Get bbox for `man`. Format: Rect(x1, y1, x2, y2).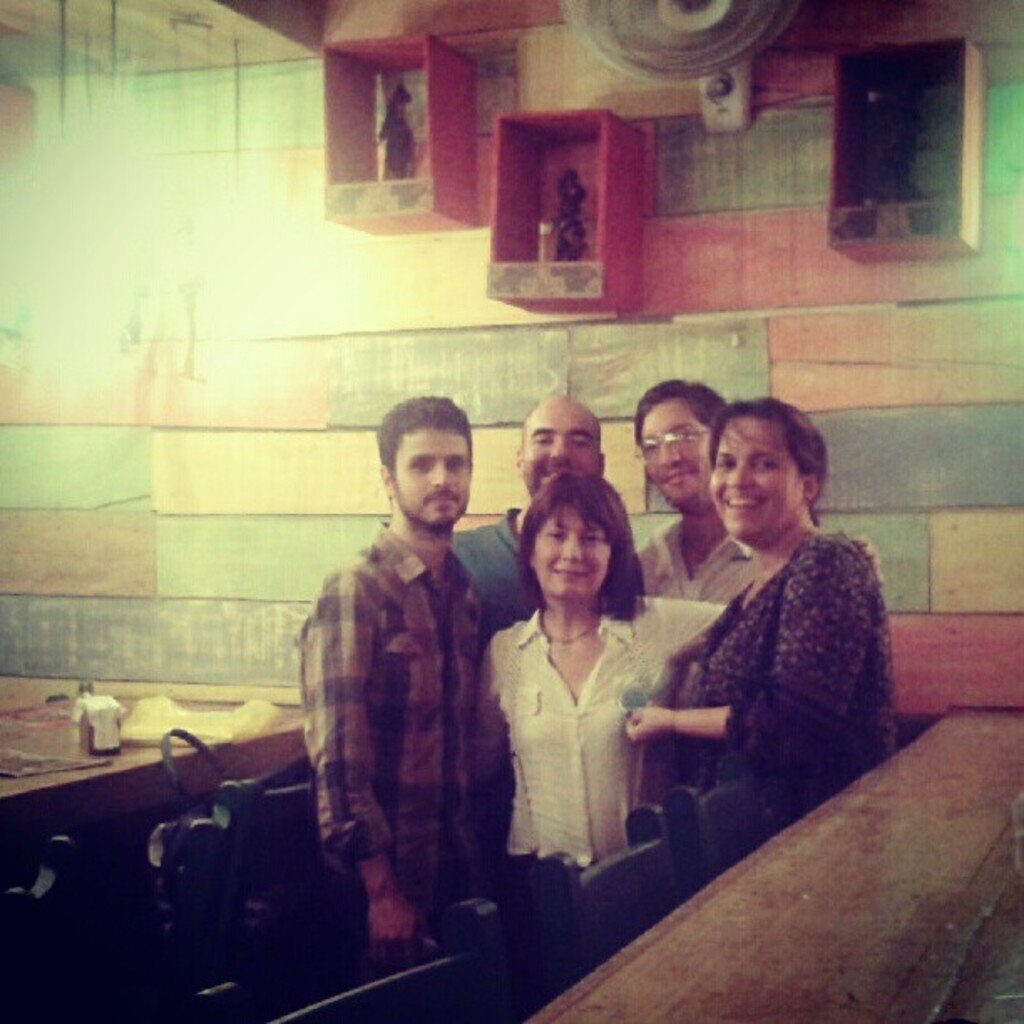
Rect(627, 366, 755, 599).
